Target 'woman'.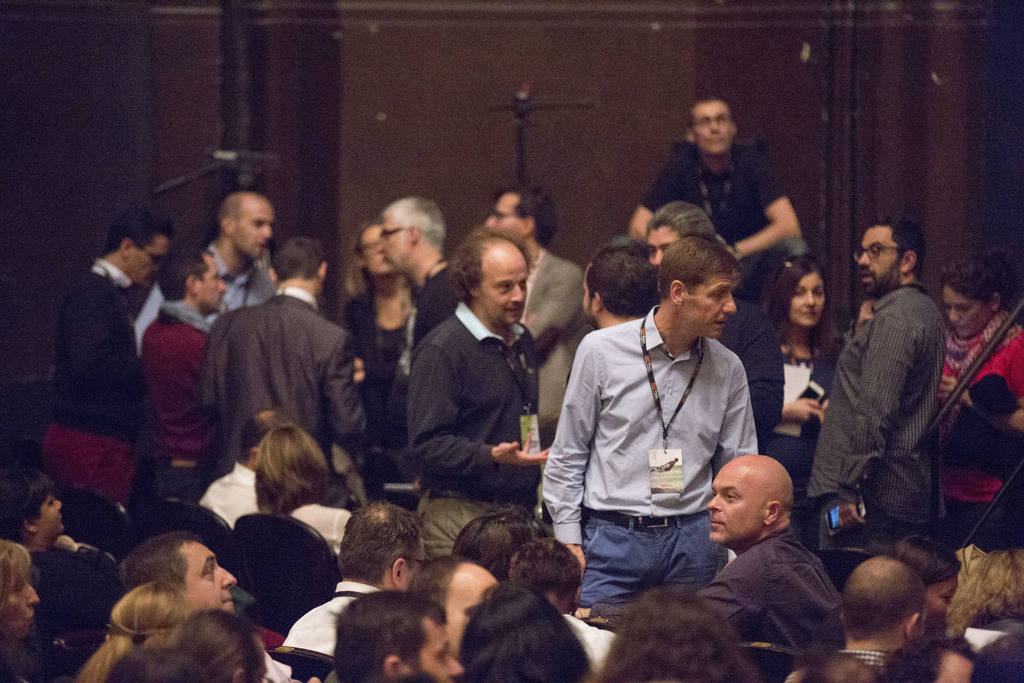
Target region: 751:262:837:482.
